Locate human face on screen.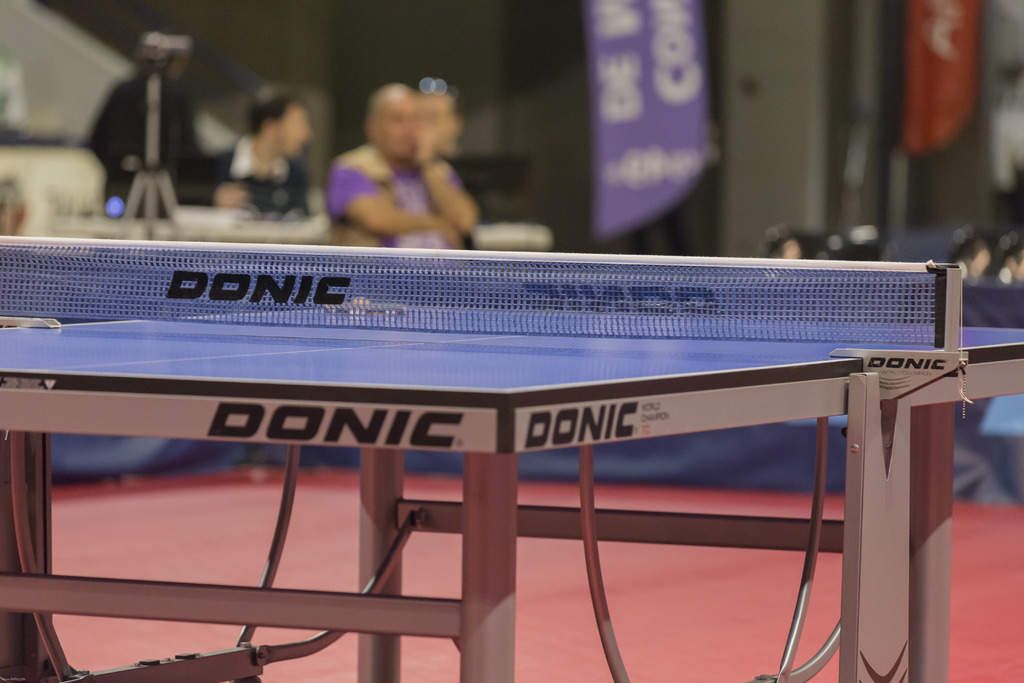
On screen at crop(271, 99, 312, 157).
